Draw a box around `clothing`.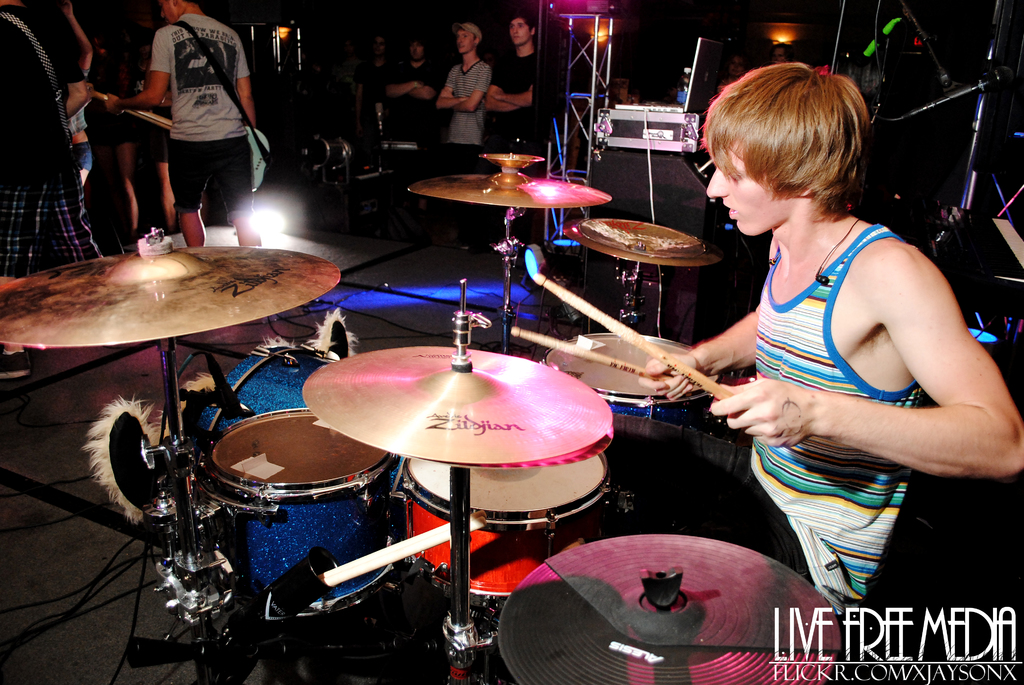
(x1=148, y1=12, x2=257, y2=216).
